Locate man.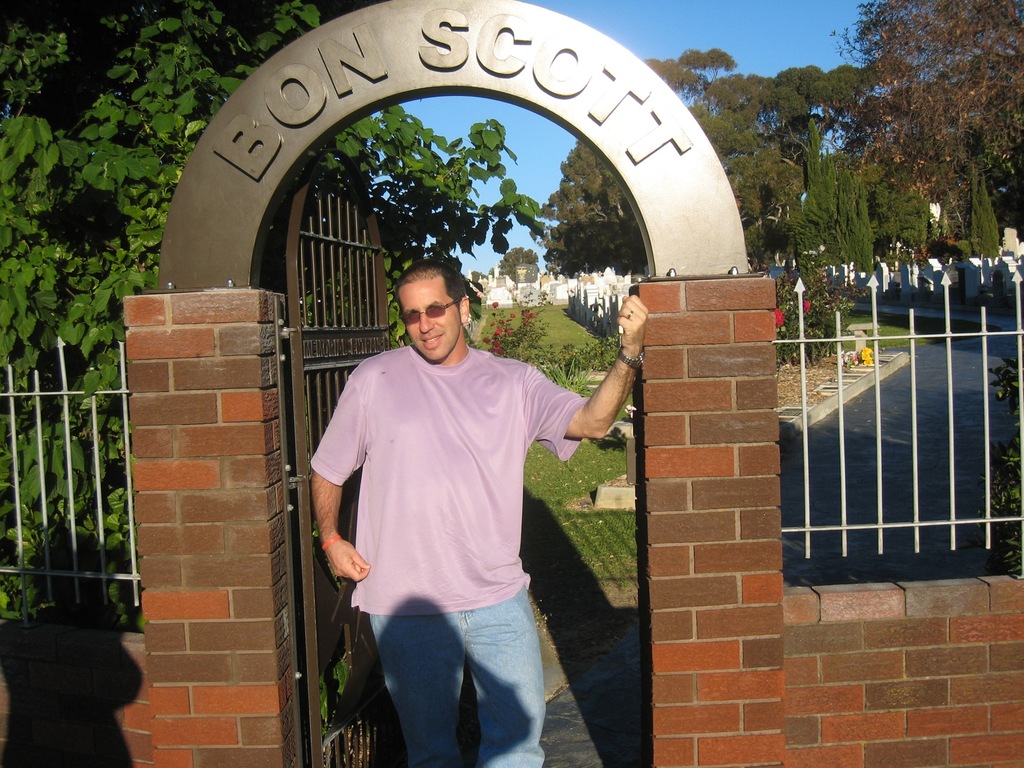
Bounding box: [left=308, top=259, right=656, bottom=765].
